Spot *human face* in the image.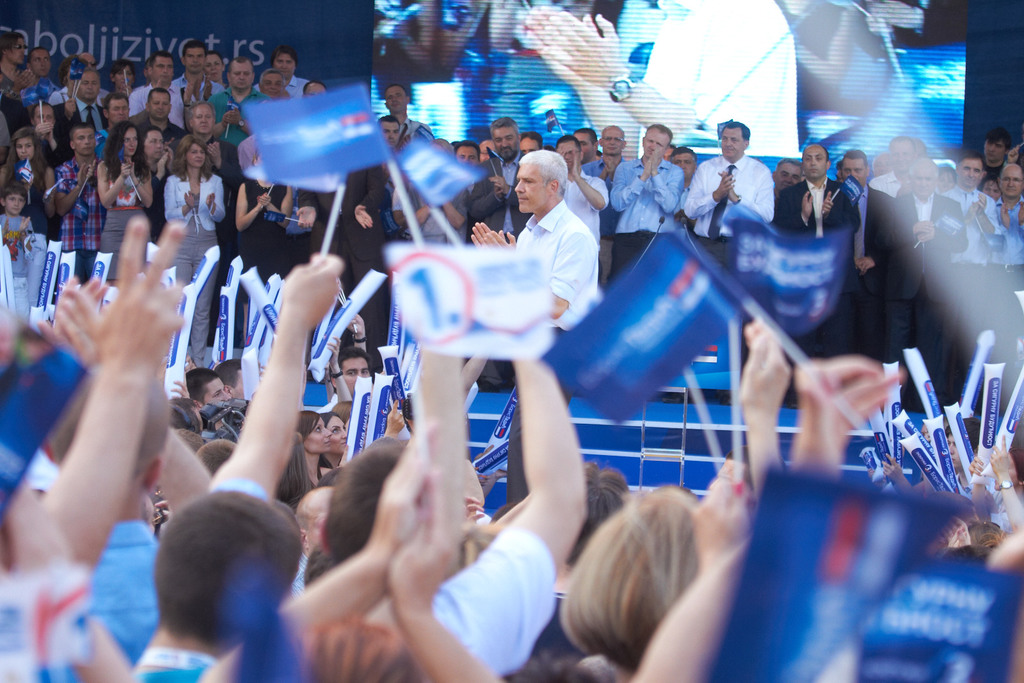
*human face* found at x1=840, y1=155, x2=867, y2=182.
